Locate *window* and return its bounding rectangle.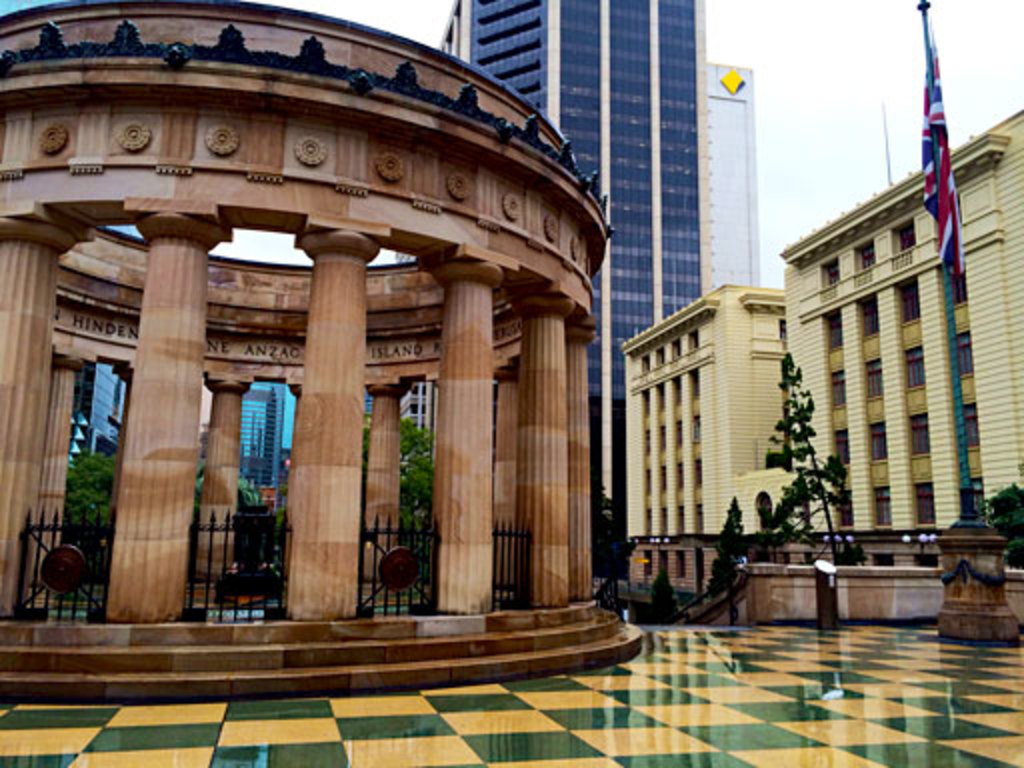
BBox(954, 334, 970, 376).
